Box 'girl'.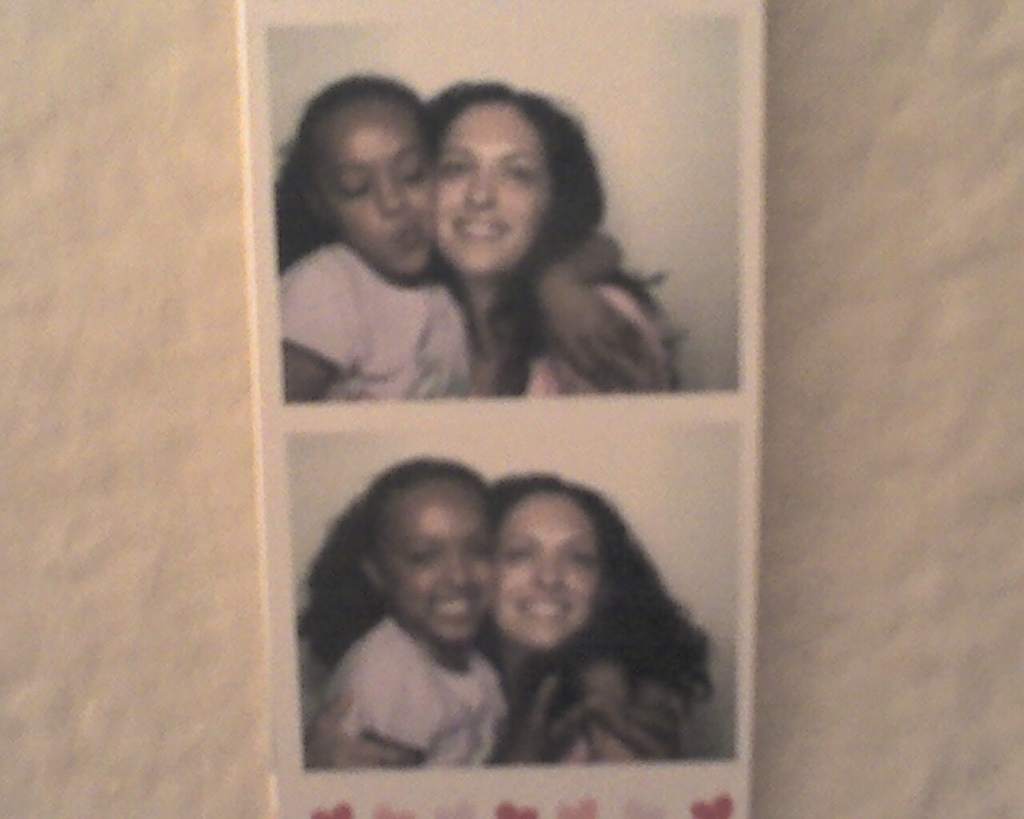
299:459:512:769.
